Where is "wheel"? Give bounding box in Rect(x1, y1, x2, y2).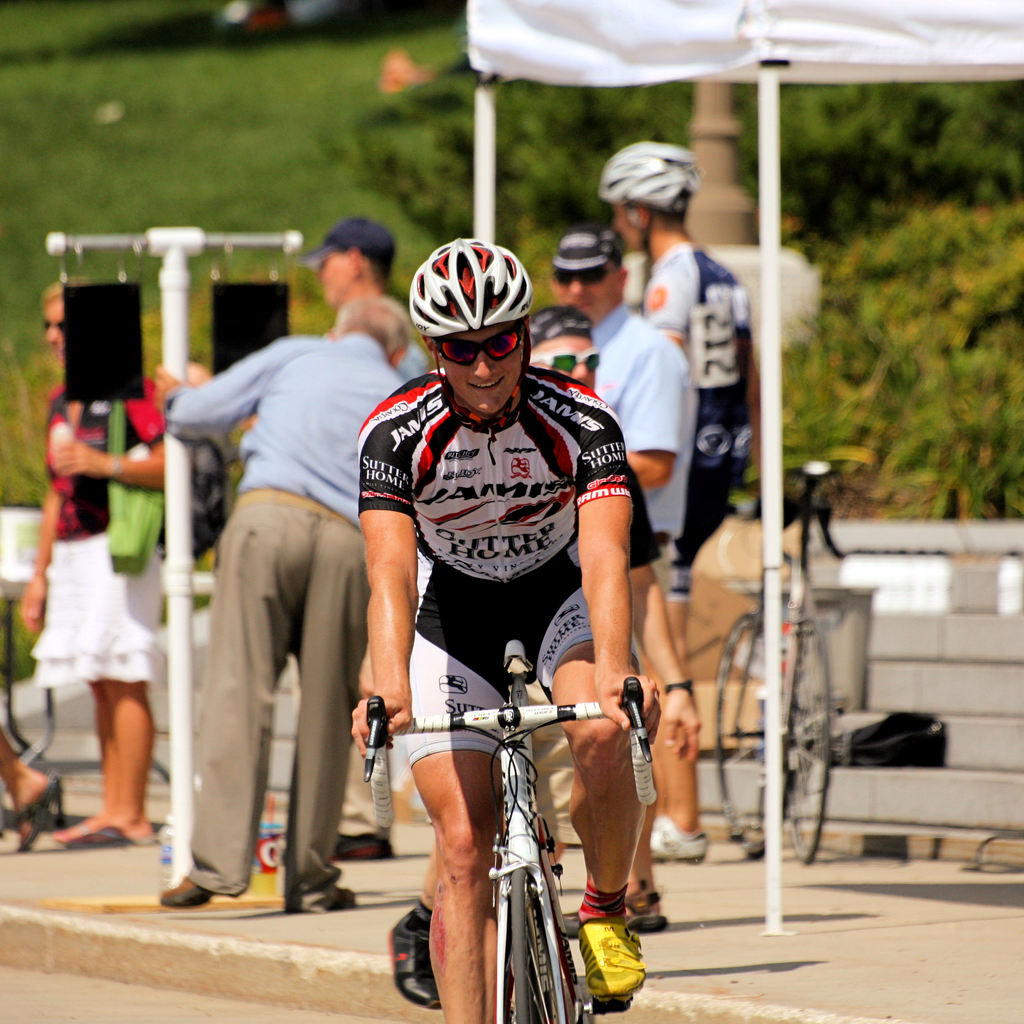
Rect(793, 617, 838, 865).
